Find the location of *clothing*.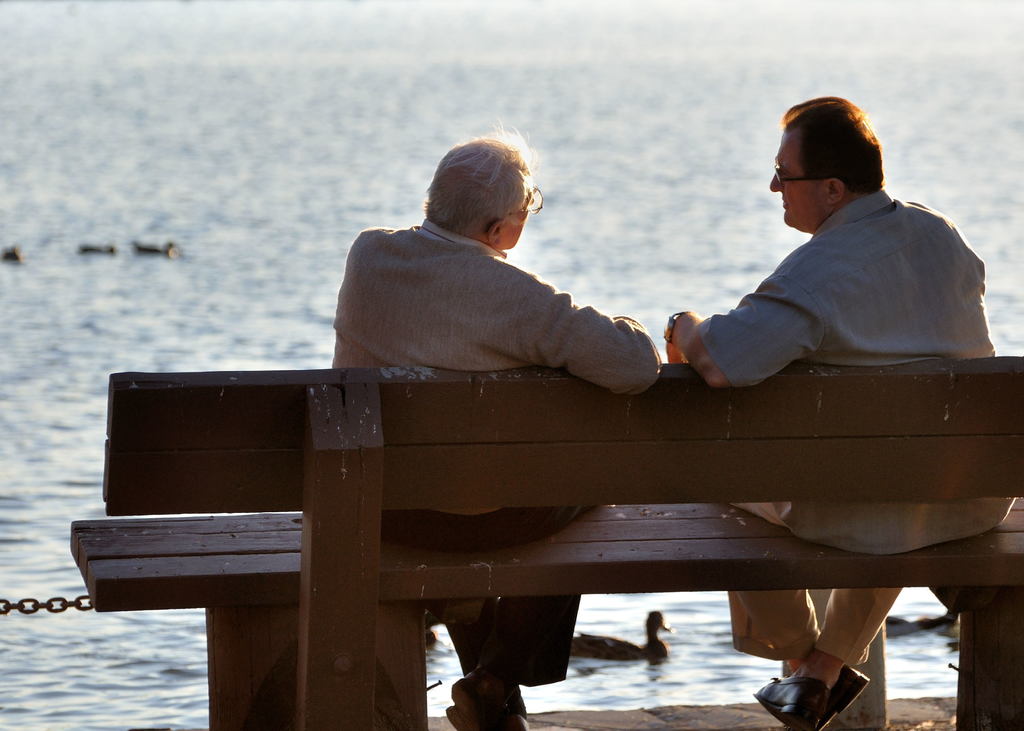
Location: crop(696, 181, 1022, 672).
